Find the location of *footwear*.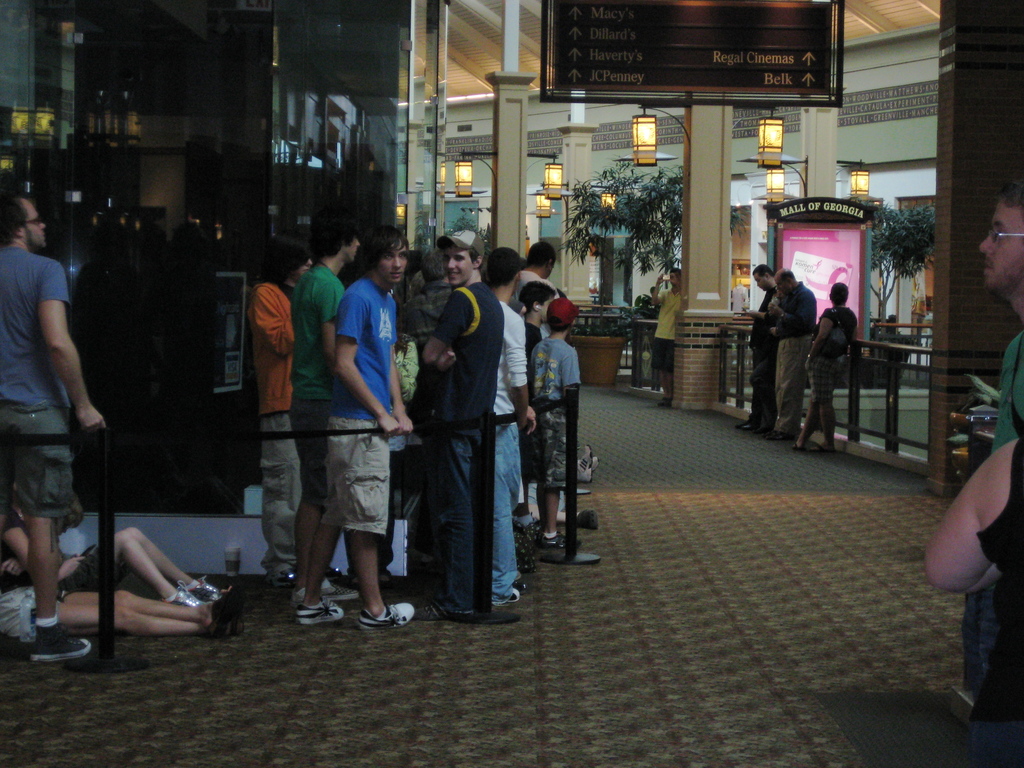
Location: 164,577,205,605.
